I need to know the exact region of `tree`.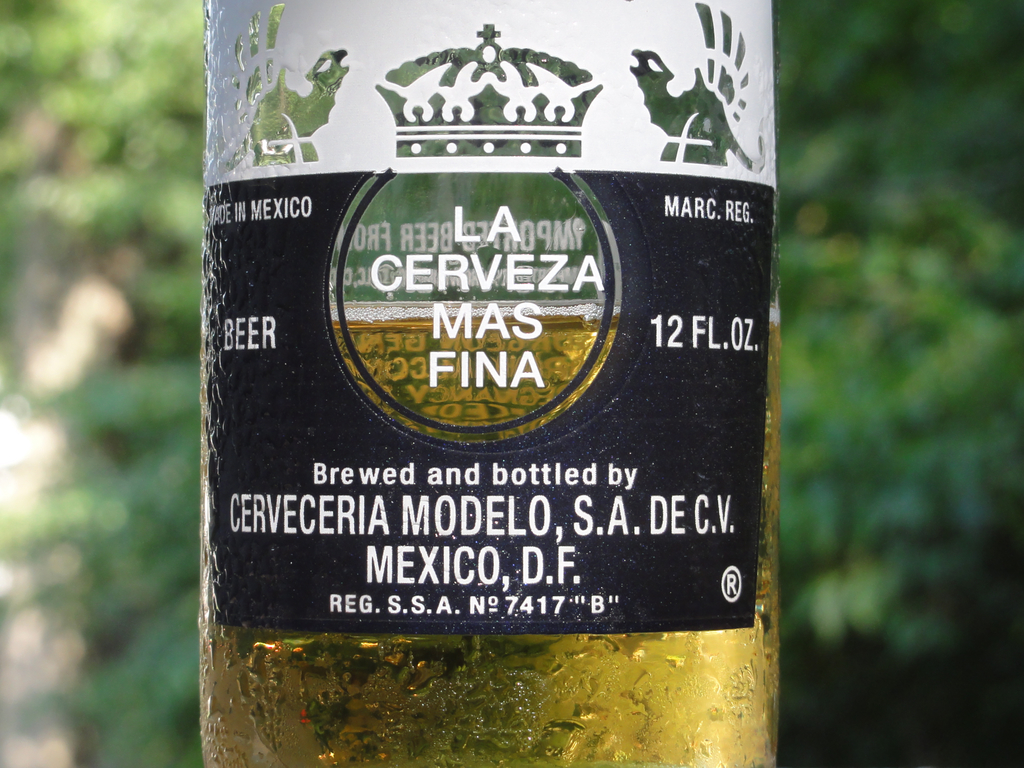
Region: 0/0/1023/767.
